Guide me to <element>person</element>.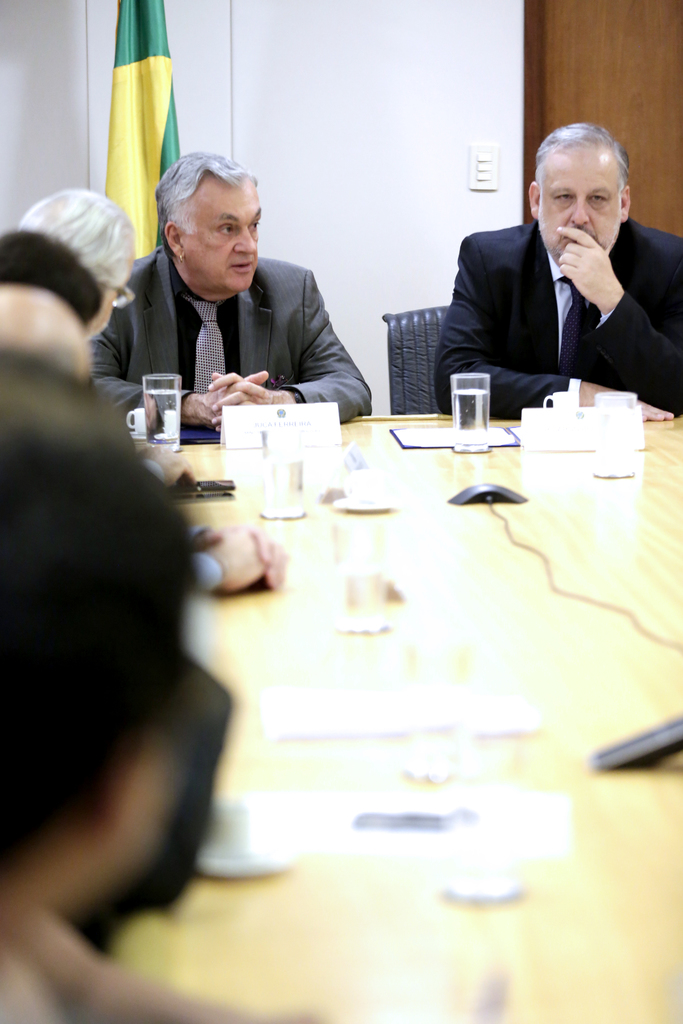
Guidance: {"x1": 88, "y1": 152, "x2": 370, "y2": 435}.
